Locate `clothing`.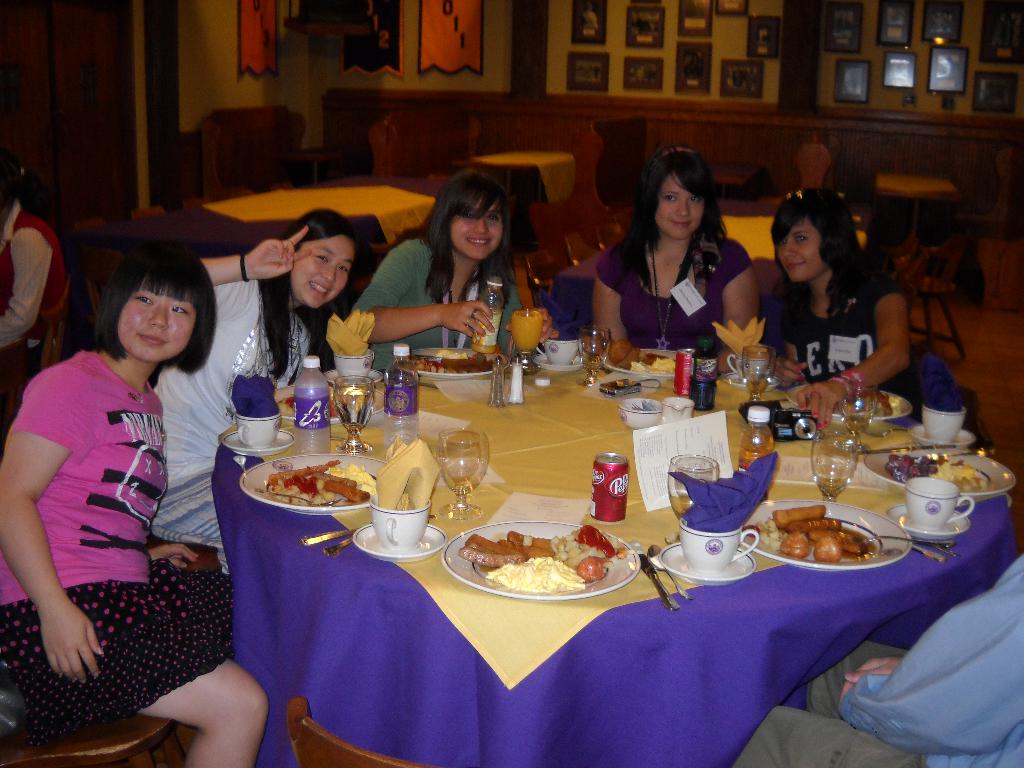
Bounding box: box=[353, 239, 520, 376].
